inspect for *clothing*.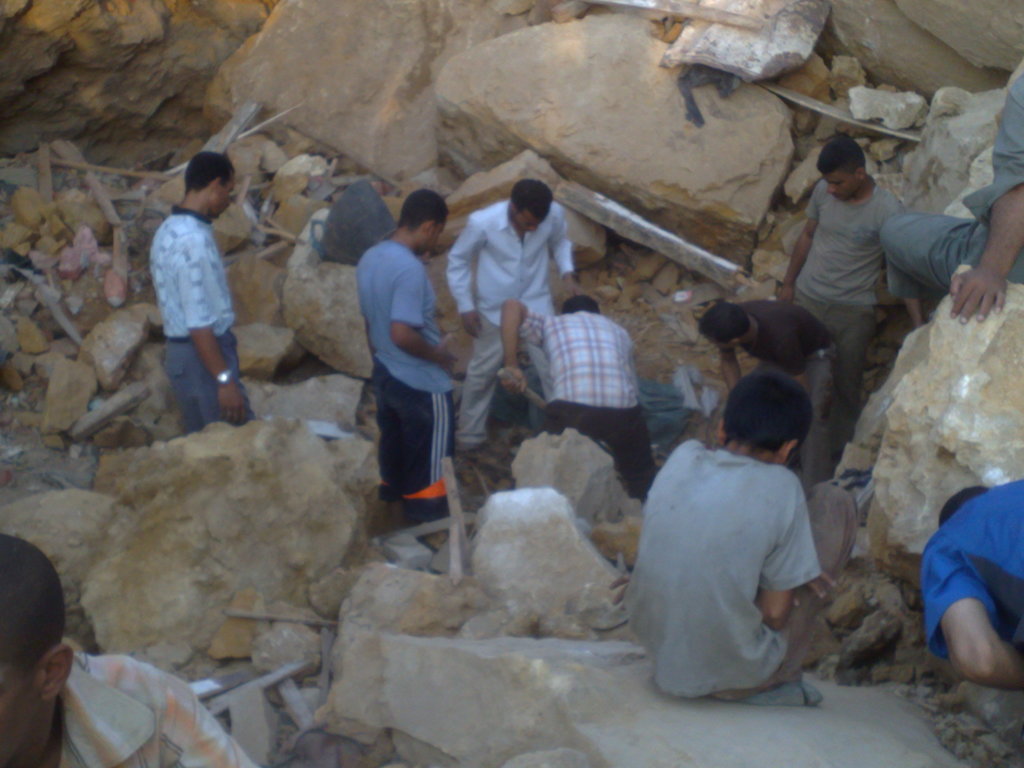
Inspection: [left=648, top=420, right=847, bottom=708].
